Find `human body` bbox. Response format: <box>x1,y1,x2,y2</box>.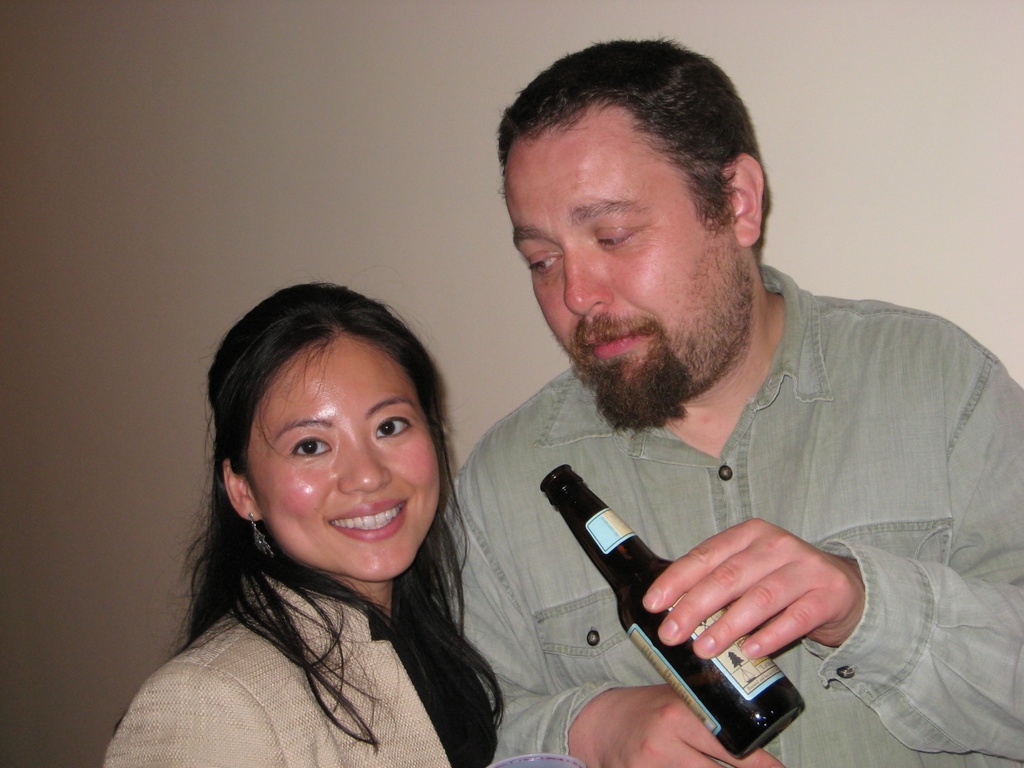
<box>429,36,1022,767</box>.
